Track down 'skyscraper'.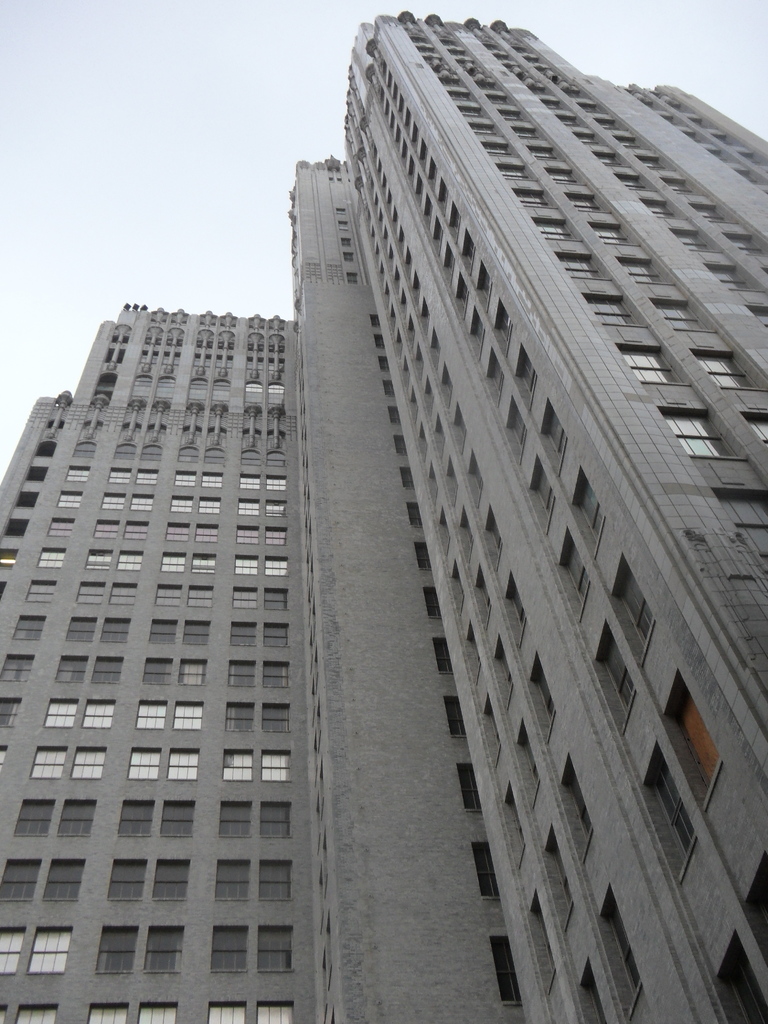
Tracked to [x1=0, y1=305, x2=321, y2=1023].
